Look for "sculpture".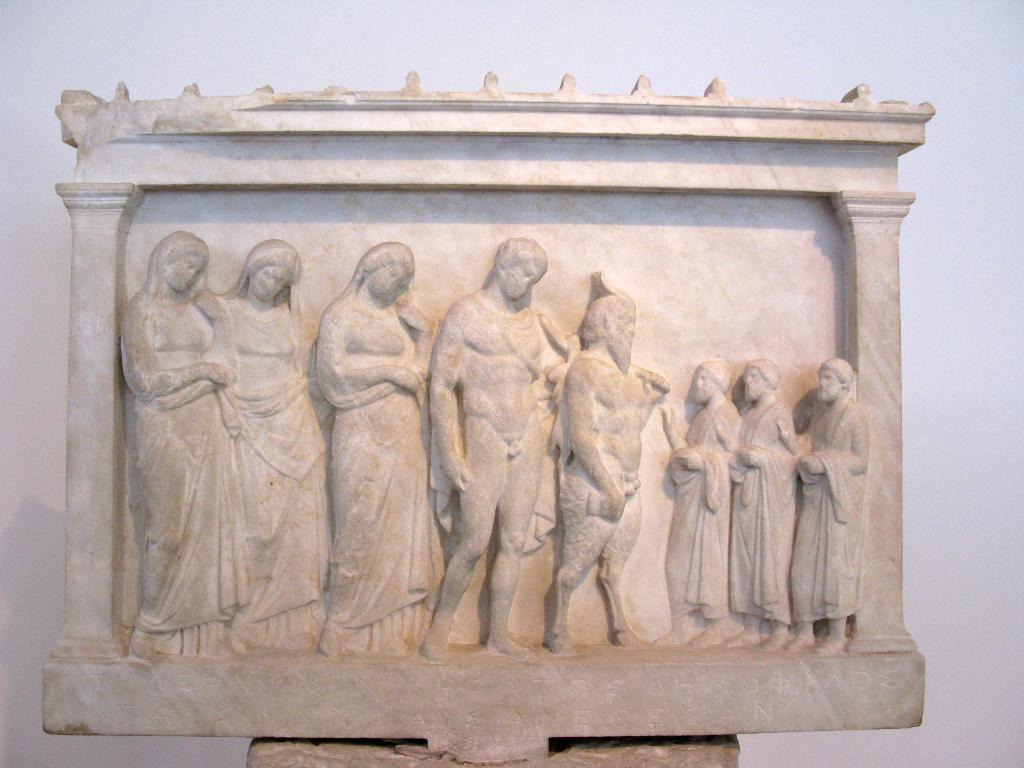
Found: detection(313, 238, 431, 655).
